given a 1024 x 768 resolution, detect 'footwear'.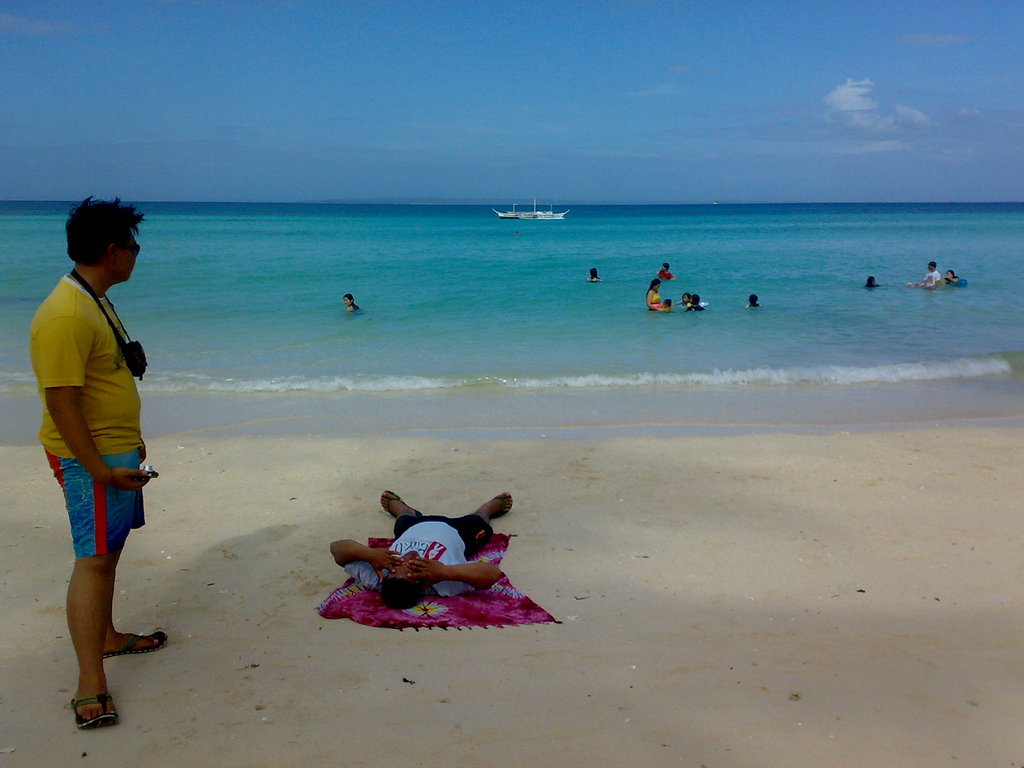
[x1=382, y1=483, x2=413, y2=528].
